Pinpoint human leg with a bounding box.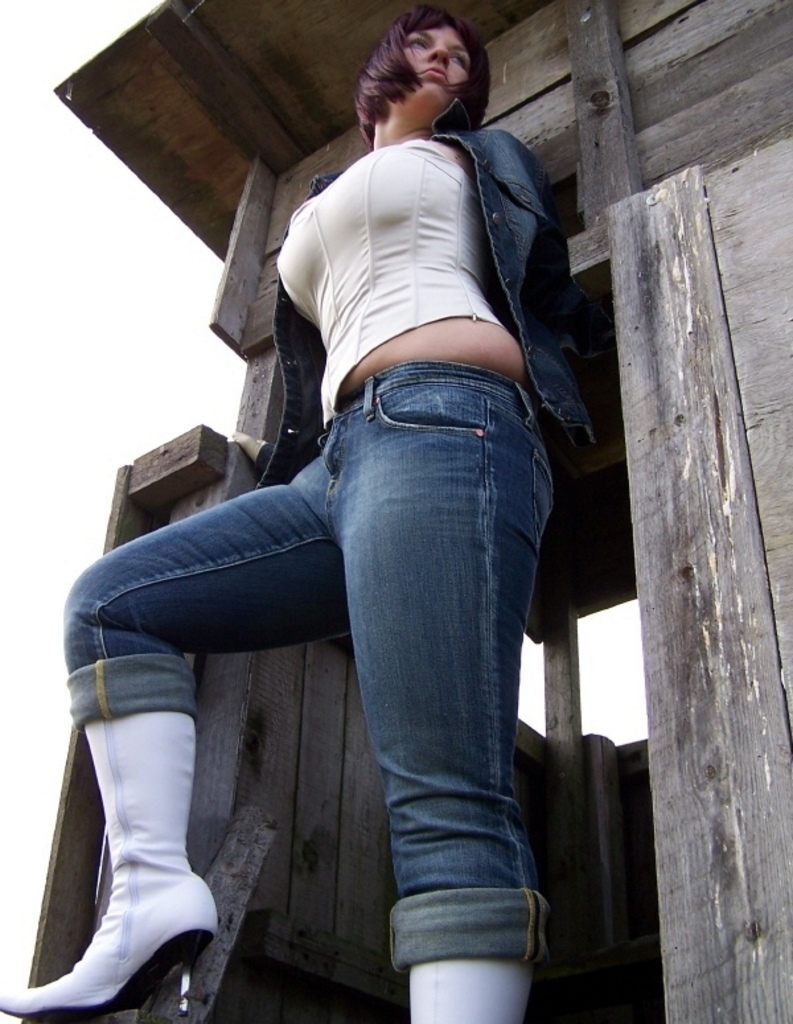
pyautogui.locateOnScreen(7, 456, 353, 1023).
